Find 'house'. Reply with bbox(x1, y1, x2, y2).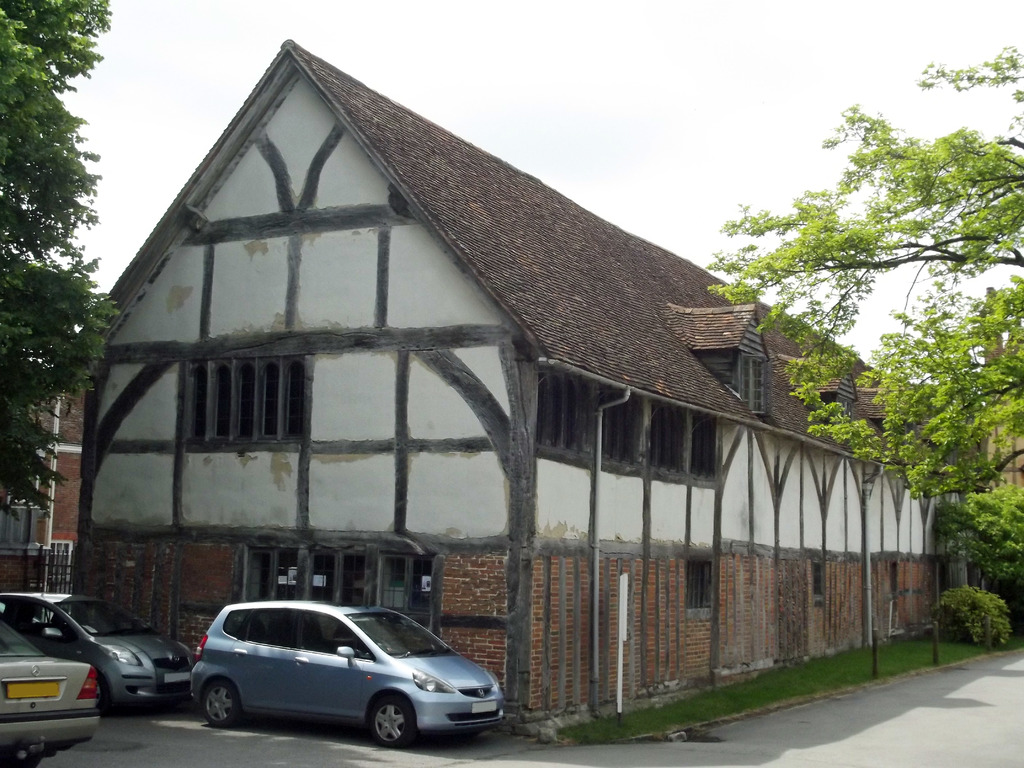
bbox(0, 338, 79, 630).
